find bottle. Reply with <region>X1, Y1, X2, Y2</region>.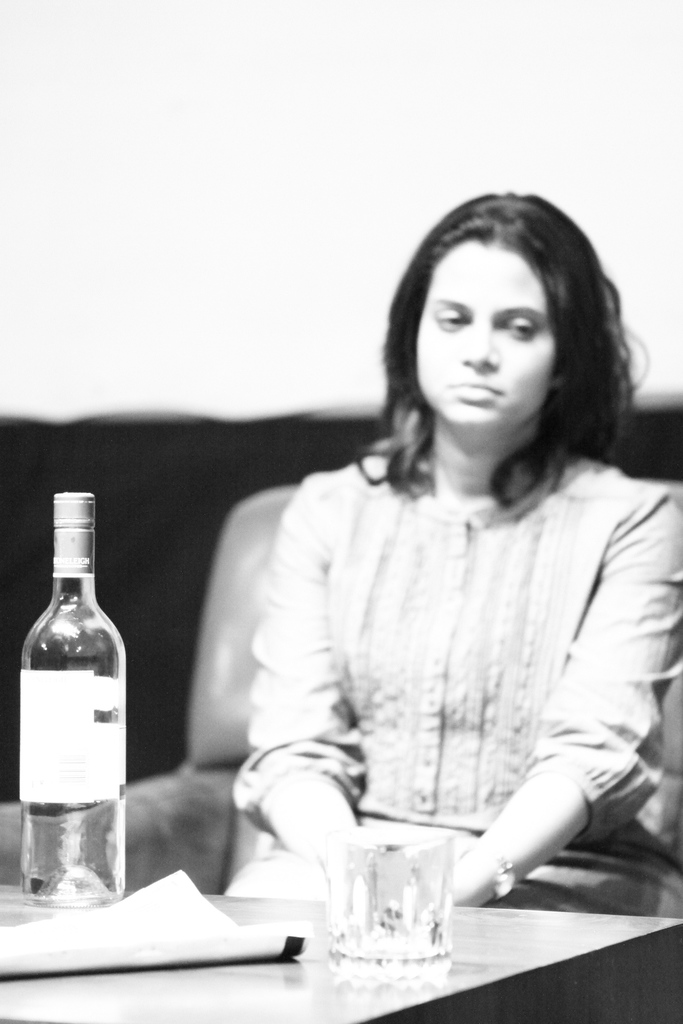
<region>12, 491, 140, 896</region>.
